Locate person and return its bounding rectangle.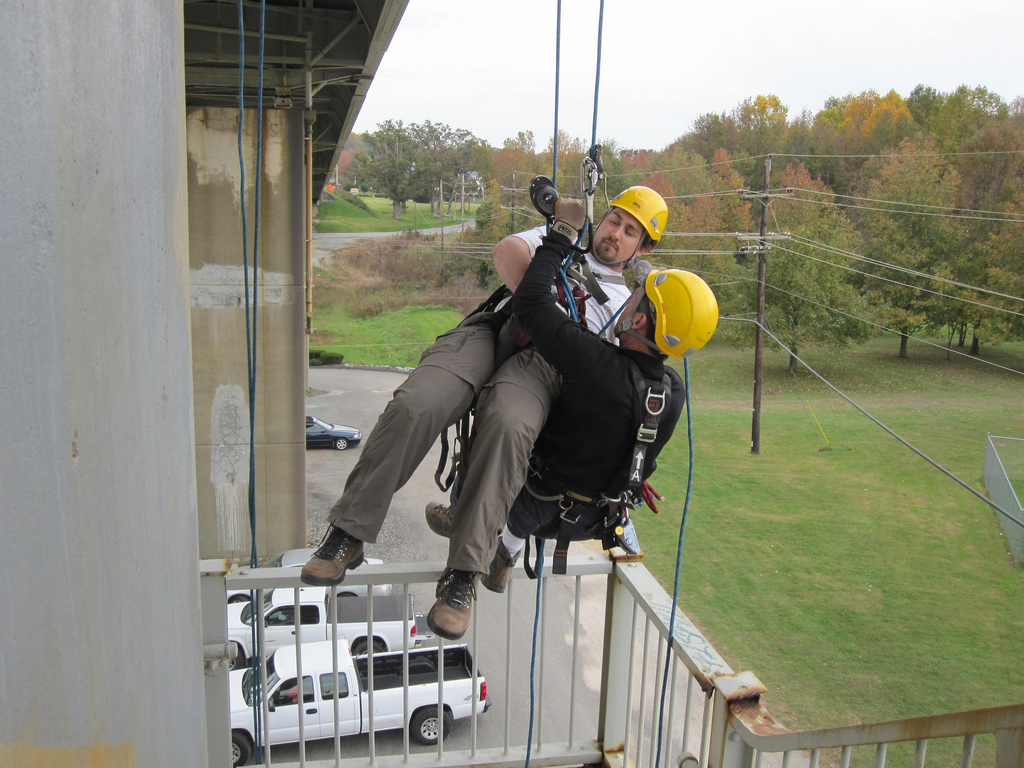
crop(292, 179, 653, 642).
